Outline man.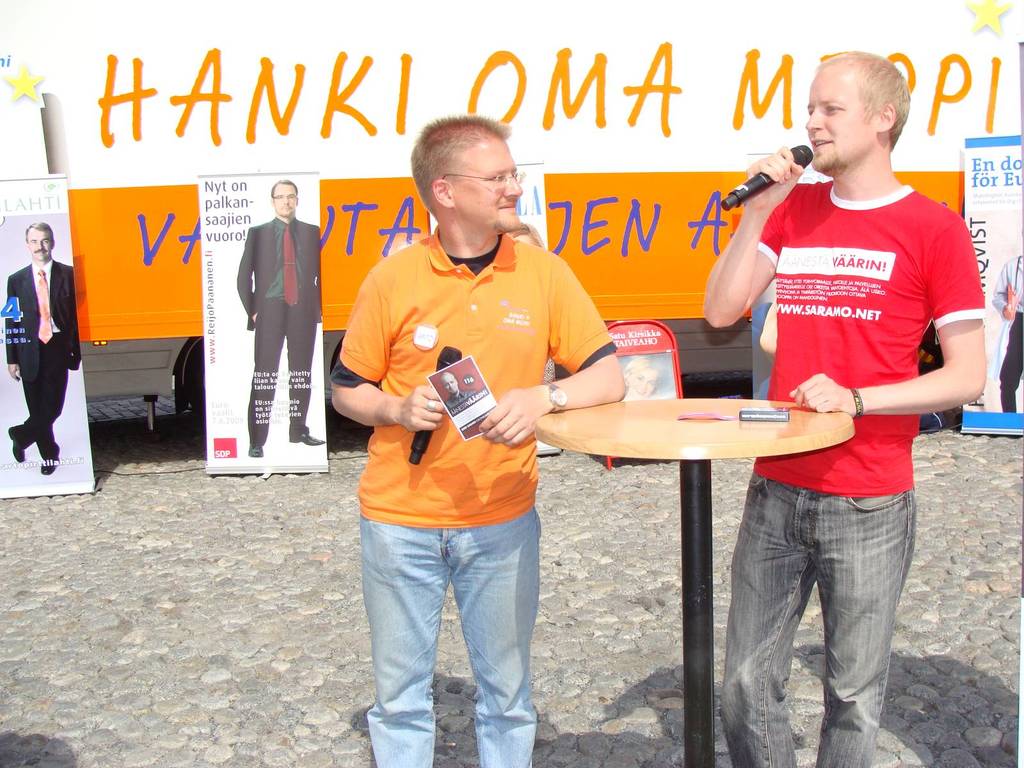
Outline: crop(701, 50, 989, 767).
